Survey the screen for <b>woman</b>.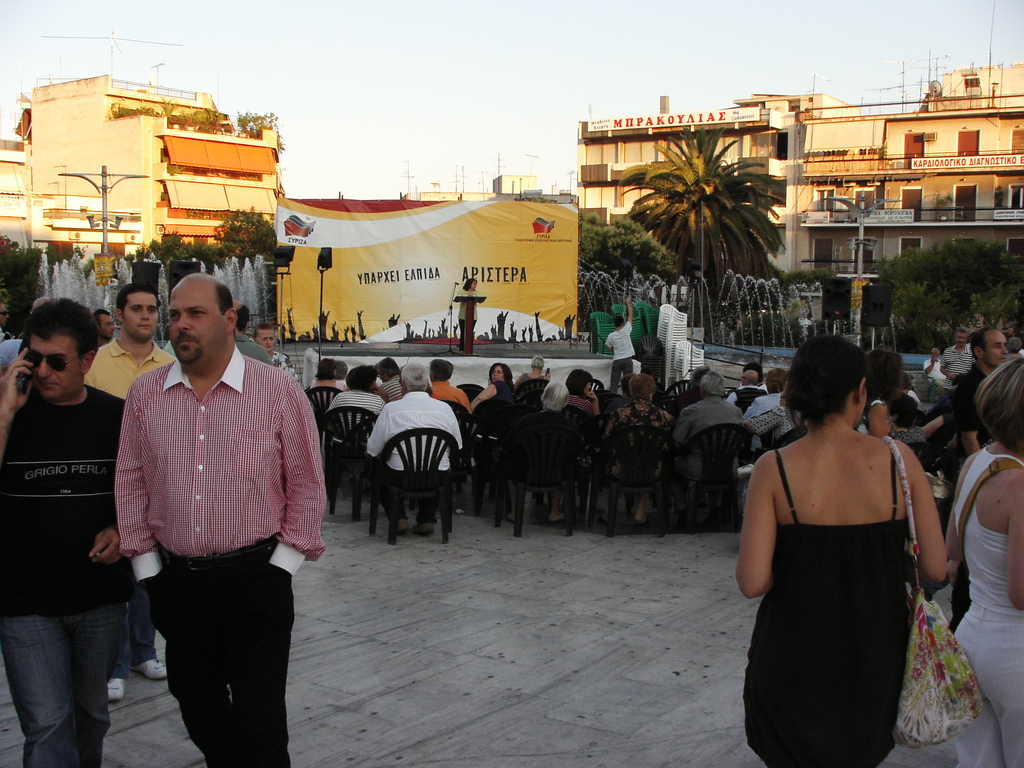
Survey found: locate(557, 370, 601, 422).
